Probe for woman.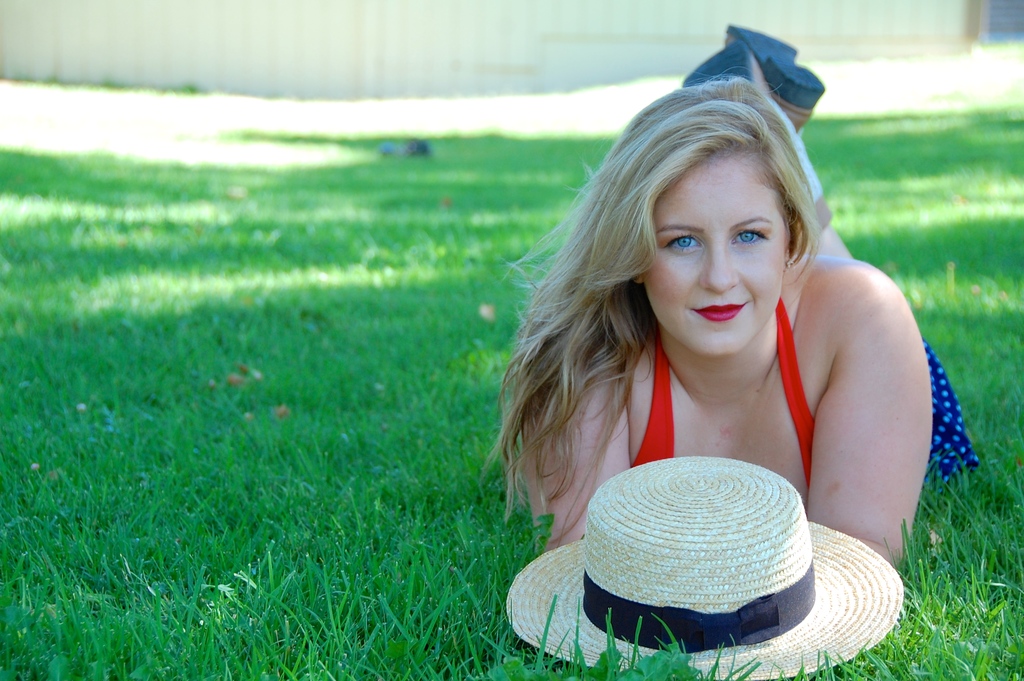
Probe result: detection(498, 33, 974, 568).
